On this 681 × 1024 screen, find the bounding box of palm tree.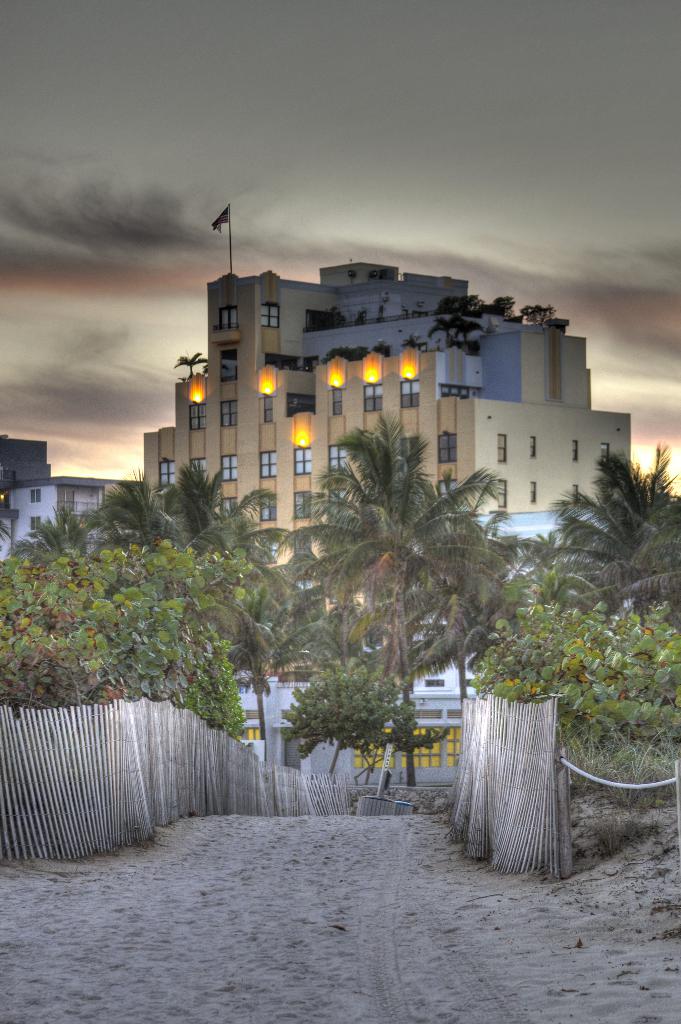
Bounding box: (288,419,508,790).
